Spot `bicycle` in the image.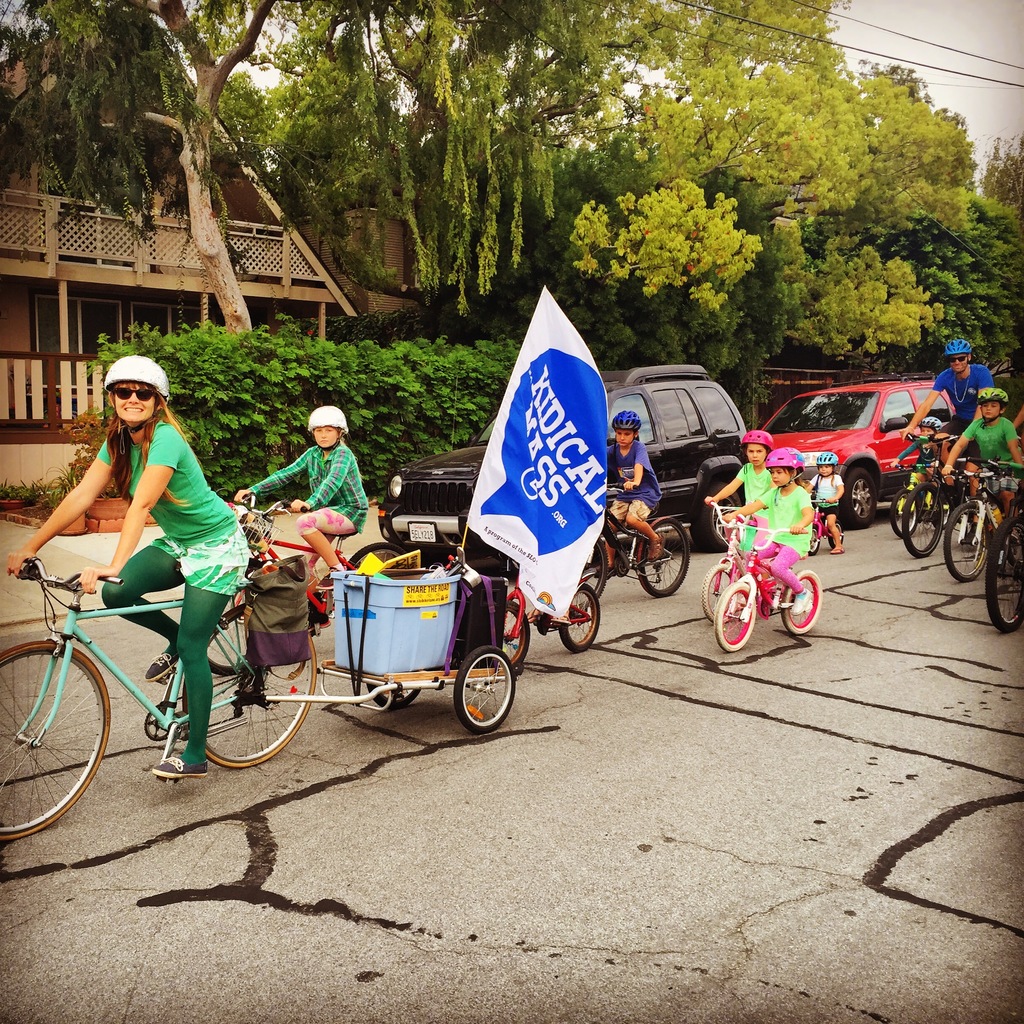
`bicycle` found at (left=714, top=522, right=822, bottom=657).
